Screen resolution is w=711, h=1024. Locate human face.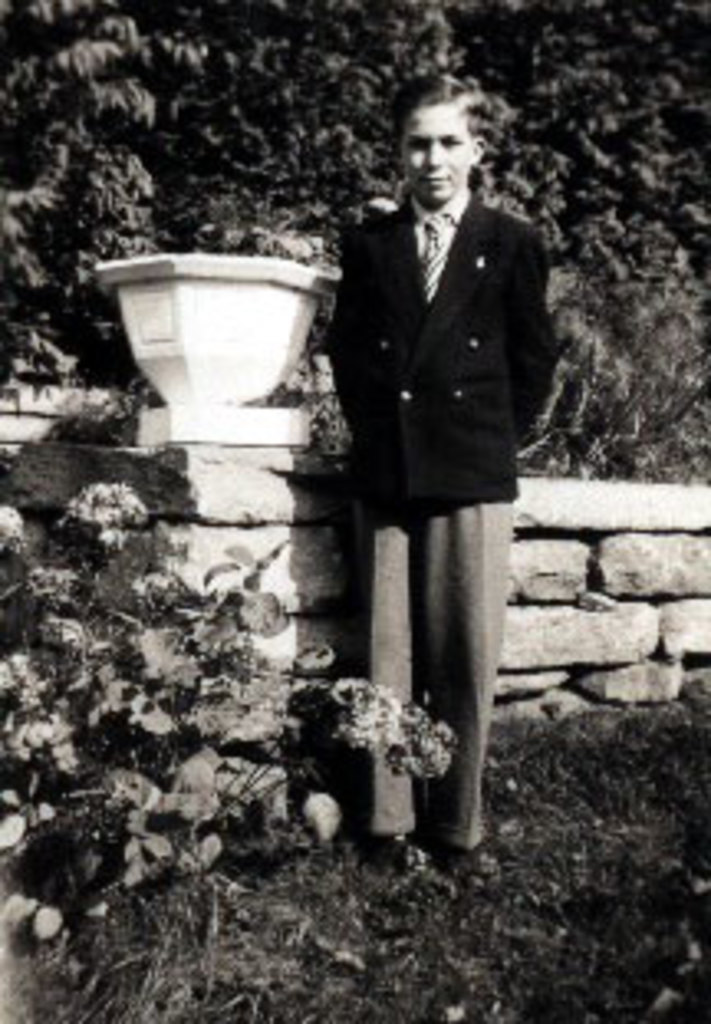
BBox(402, 105, 467, 204).
